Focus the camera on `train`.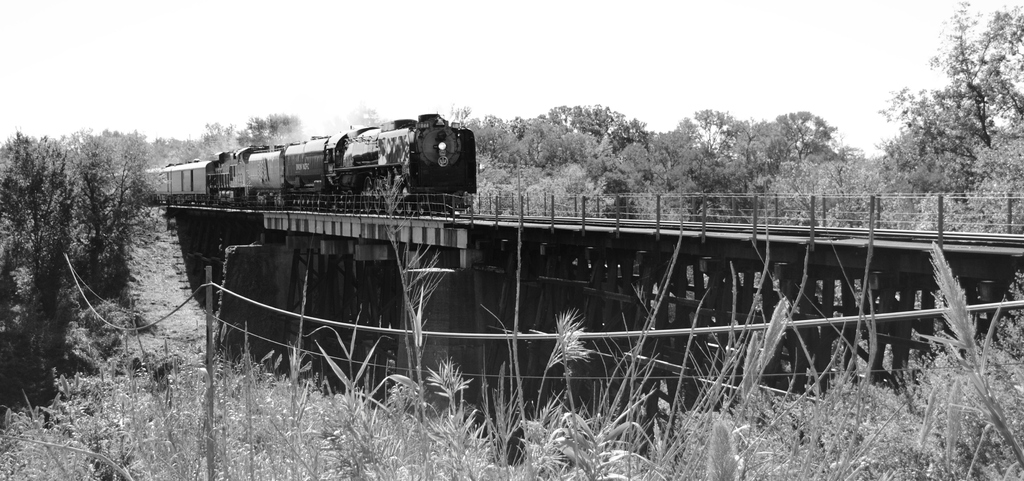
Focus region: Rect(99, 113, 479, 214).
